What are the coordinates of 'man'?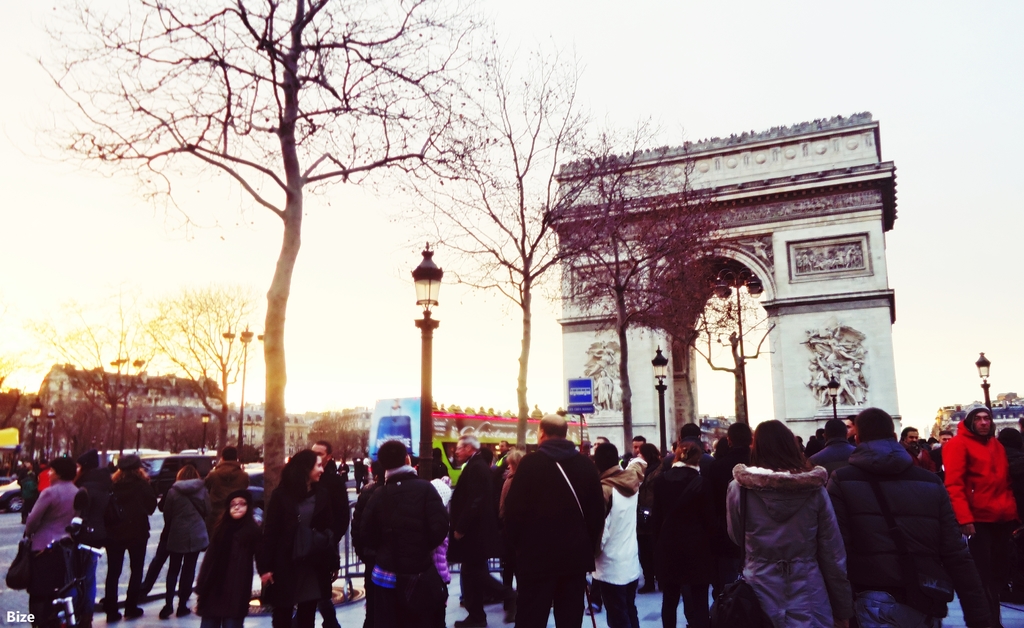
x1=307, y1=438, x2=350, y2=627.
